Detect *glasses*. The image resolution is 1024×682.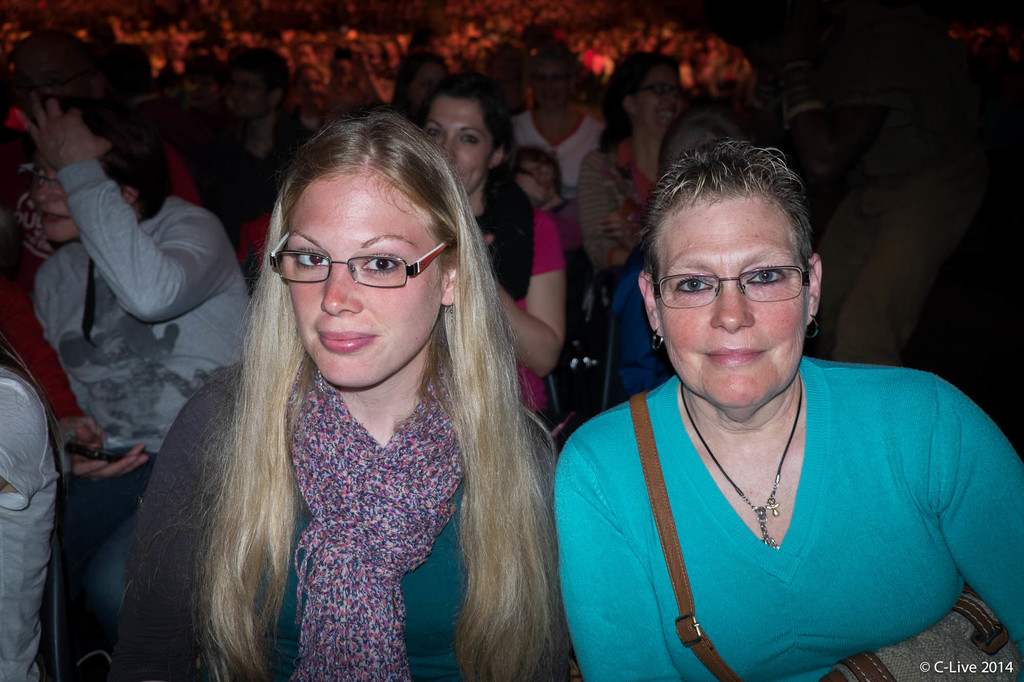
[left=280, top=243, right=434, bottom=293].
